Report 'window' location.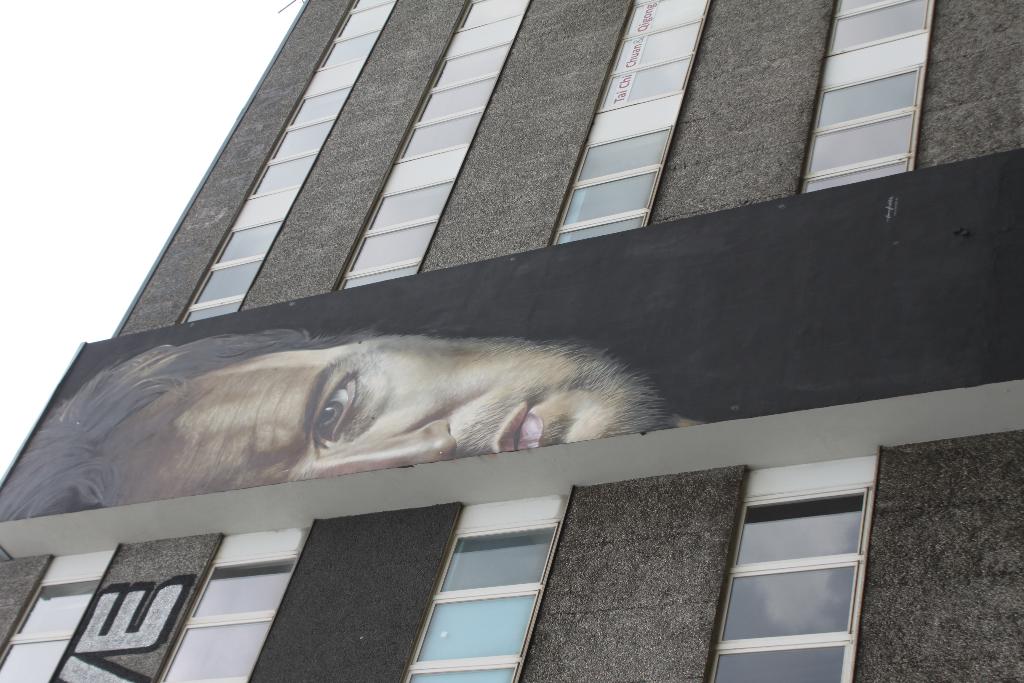
Report: rect(796, 0, 926, 195).
